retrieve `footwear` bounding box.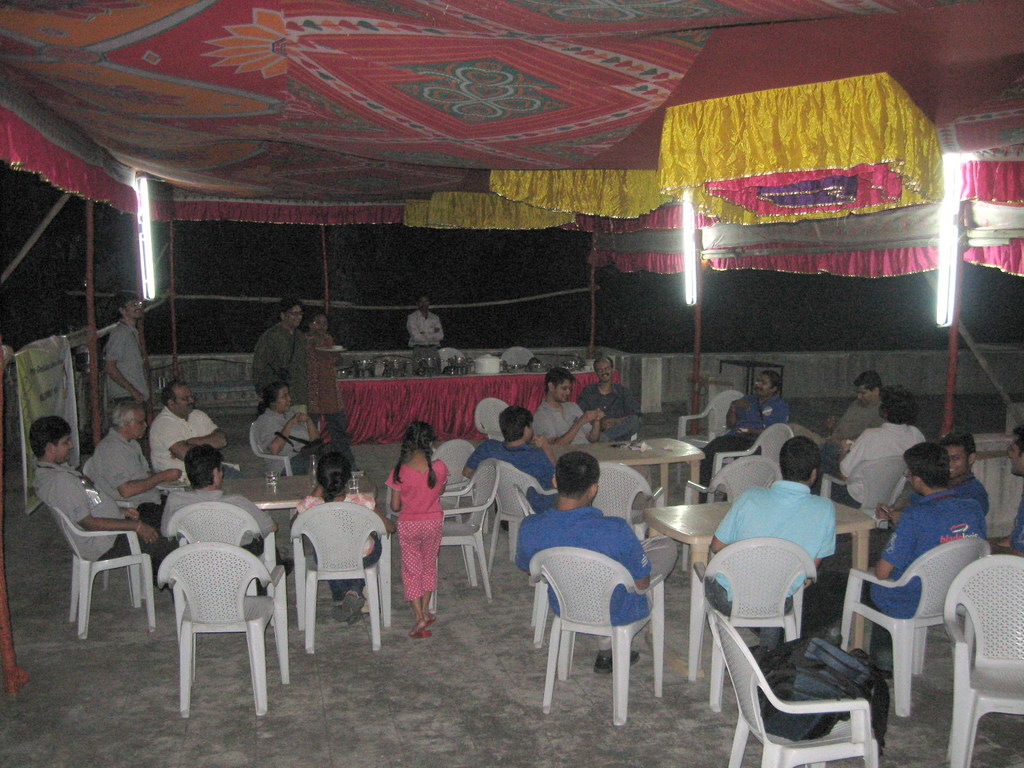
Bounding box: (left=427, top=610, right=436, bottom=622).
